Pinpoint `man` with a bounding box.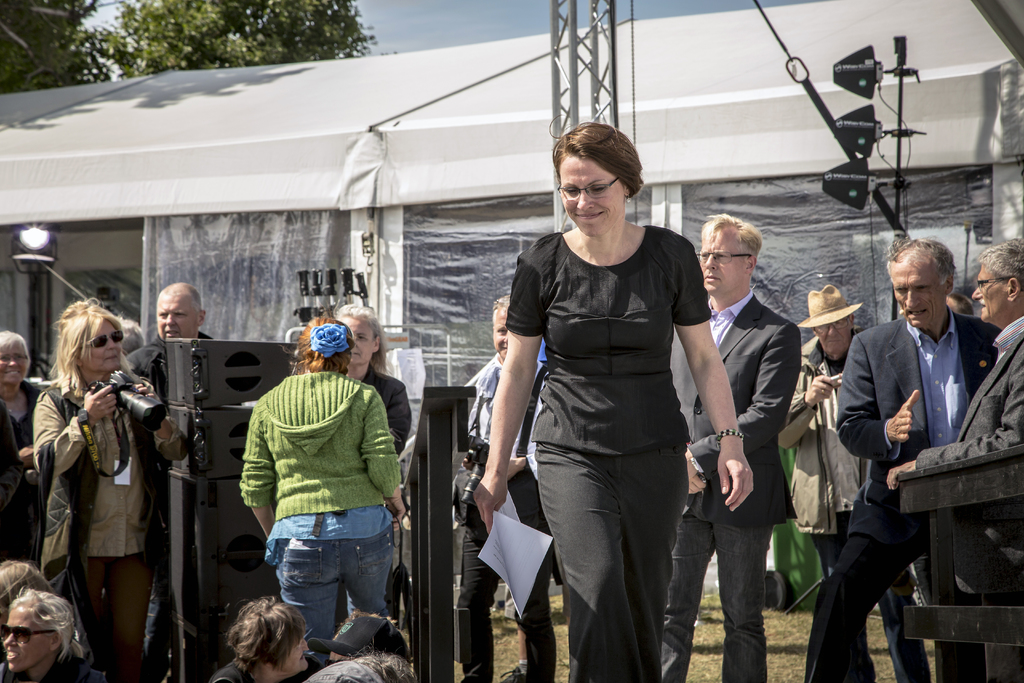
458 294 546 682.
